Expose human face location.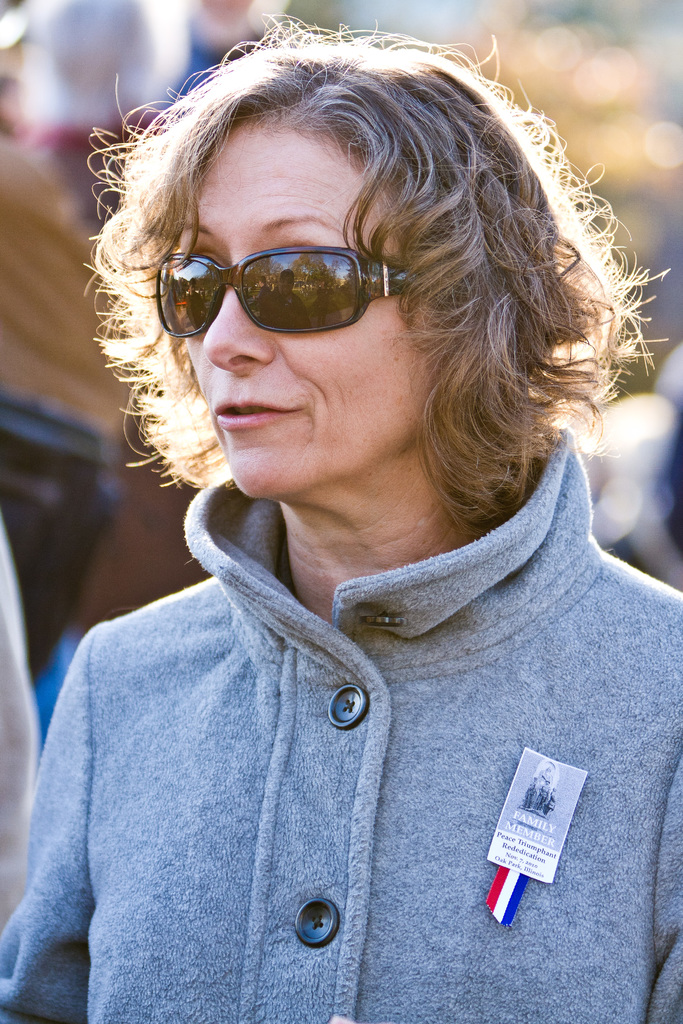
Exposed at <box>156,116,420,498</box>.
